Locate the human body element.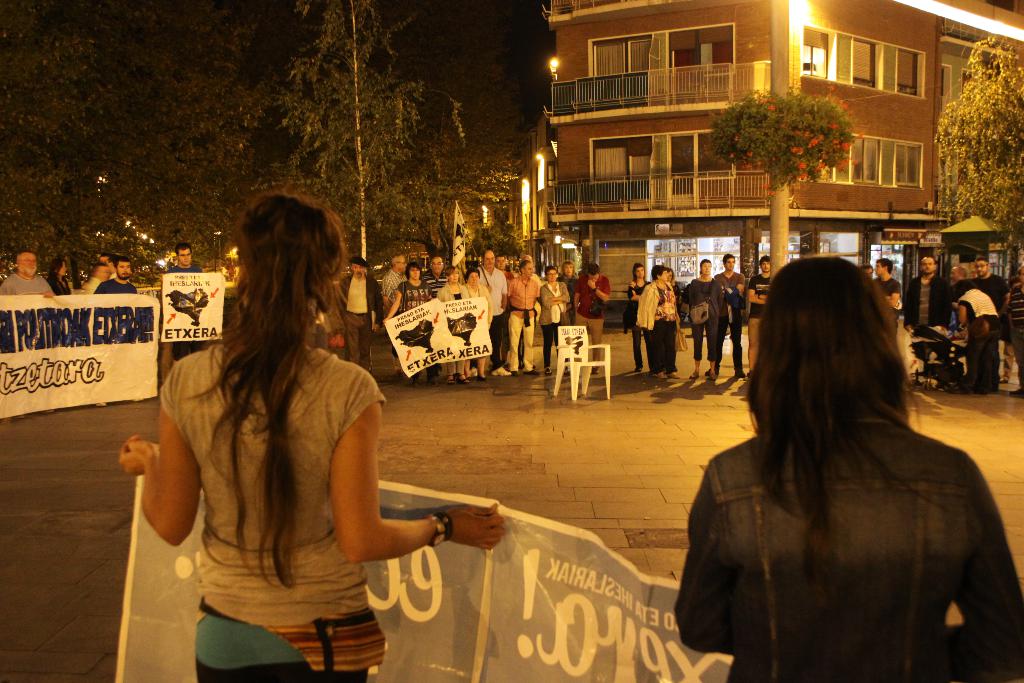
Element bbox: [left=659, top=245, right=1023, bottom=682].
